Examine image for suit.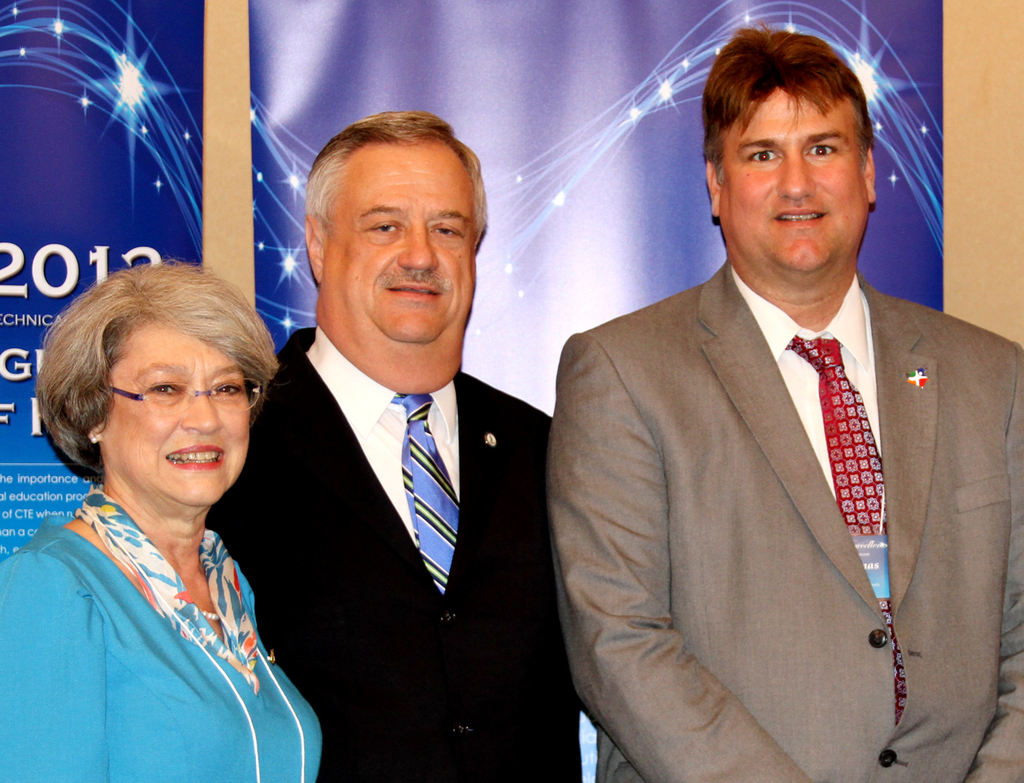
Examination result: select_region(541, 141, 1016, 769).
